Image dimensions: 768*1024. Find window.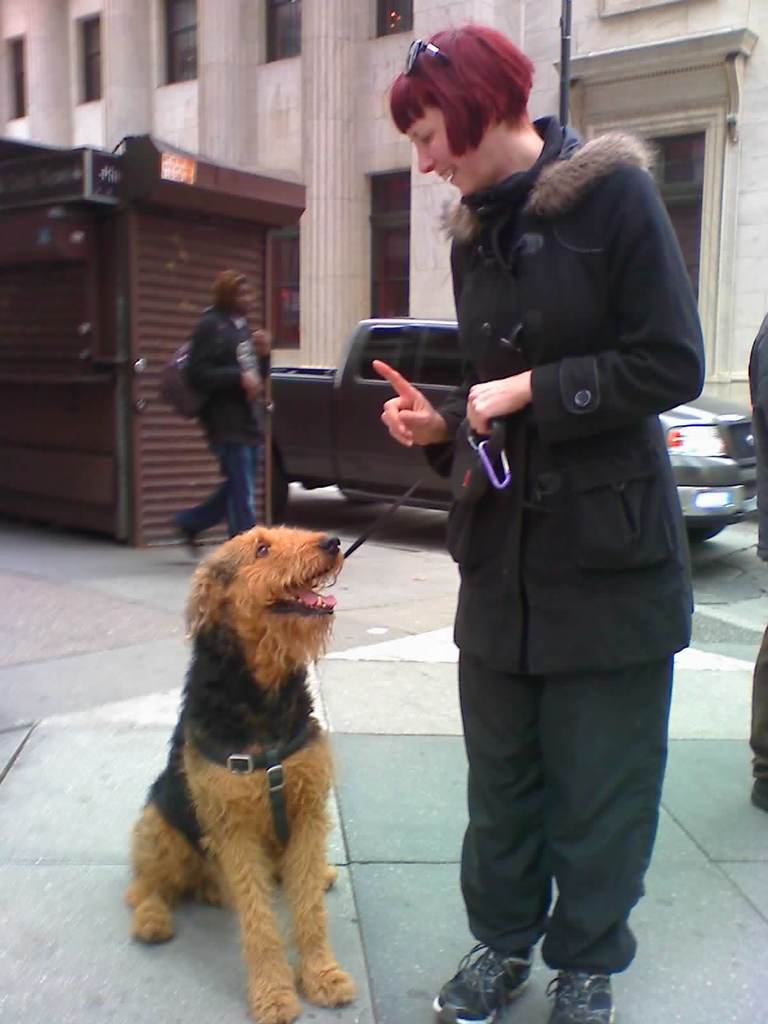
[left=348, top=153, right=413, bottom=323].
